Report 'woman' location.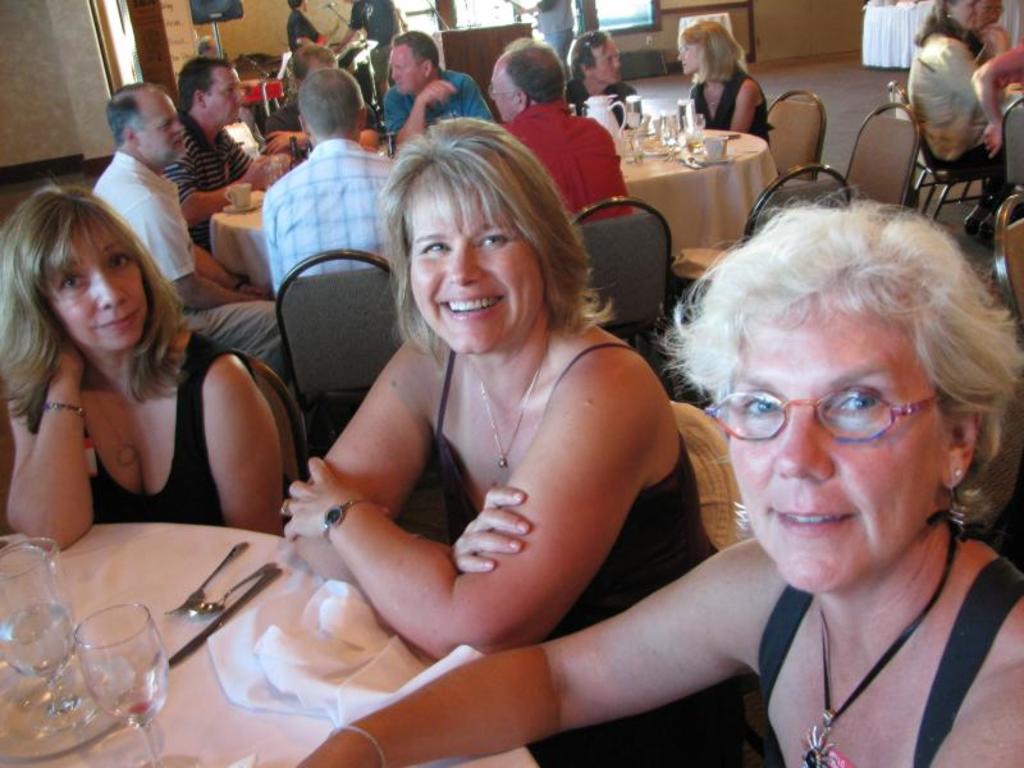
Report: 669/22/772/146.
